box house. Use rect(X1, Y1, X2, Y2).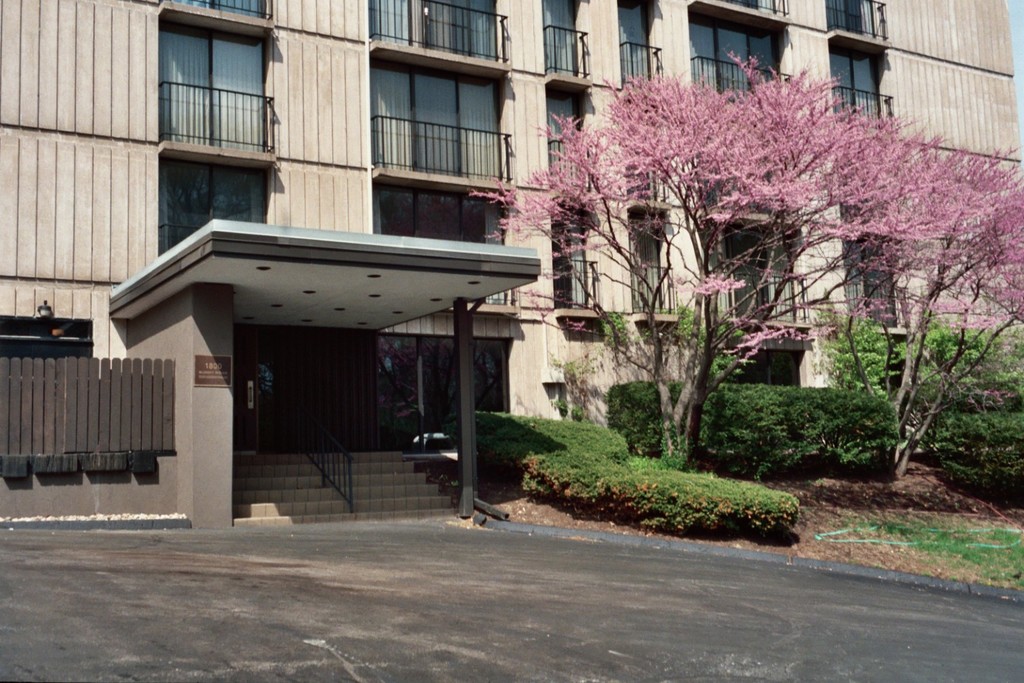
rect(0, 0, 1023, 533).
